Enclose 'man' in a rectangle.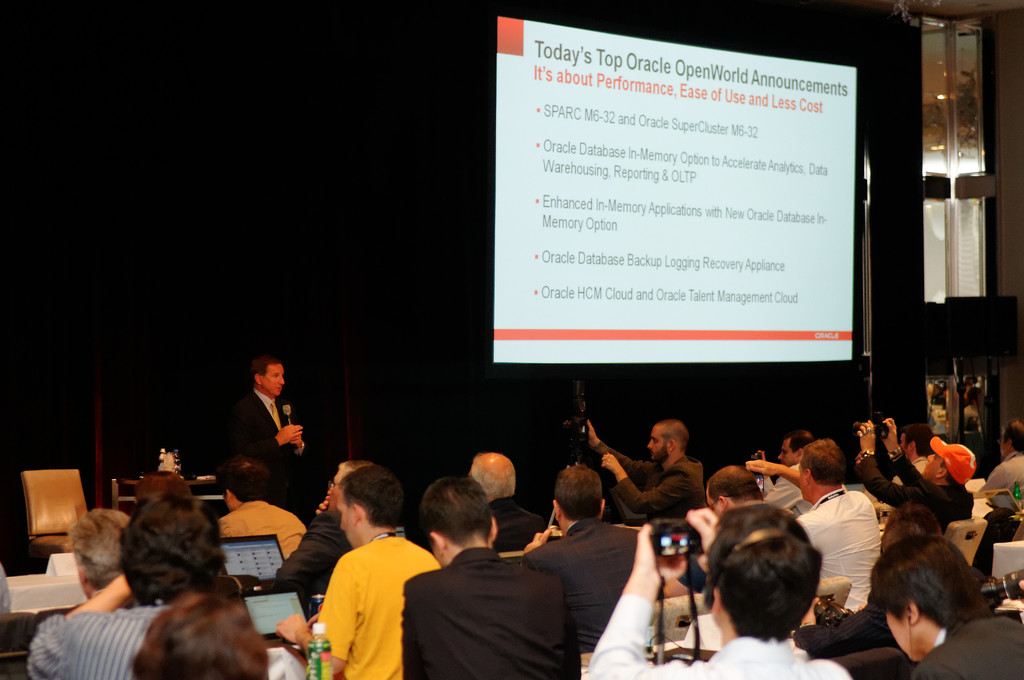
x1=700 y1=465 x2=793 y2=558.
